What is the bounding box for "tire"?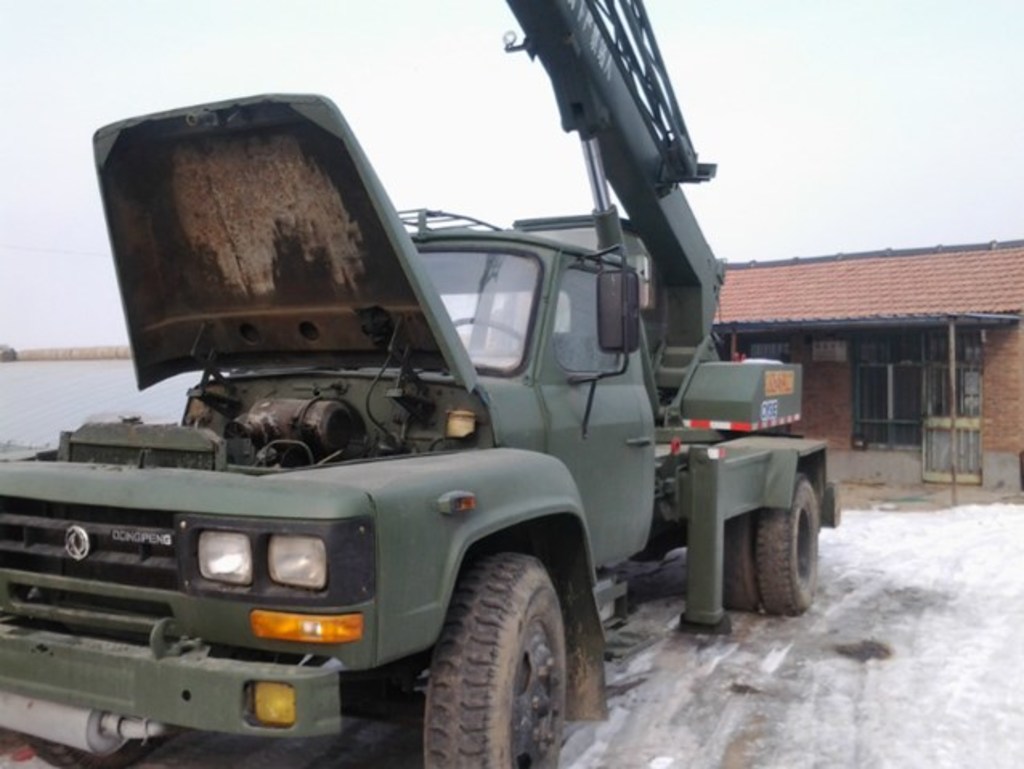
Rect(401, 539, 575, 763).
